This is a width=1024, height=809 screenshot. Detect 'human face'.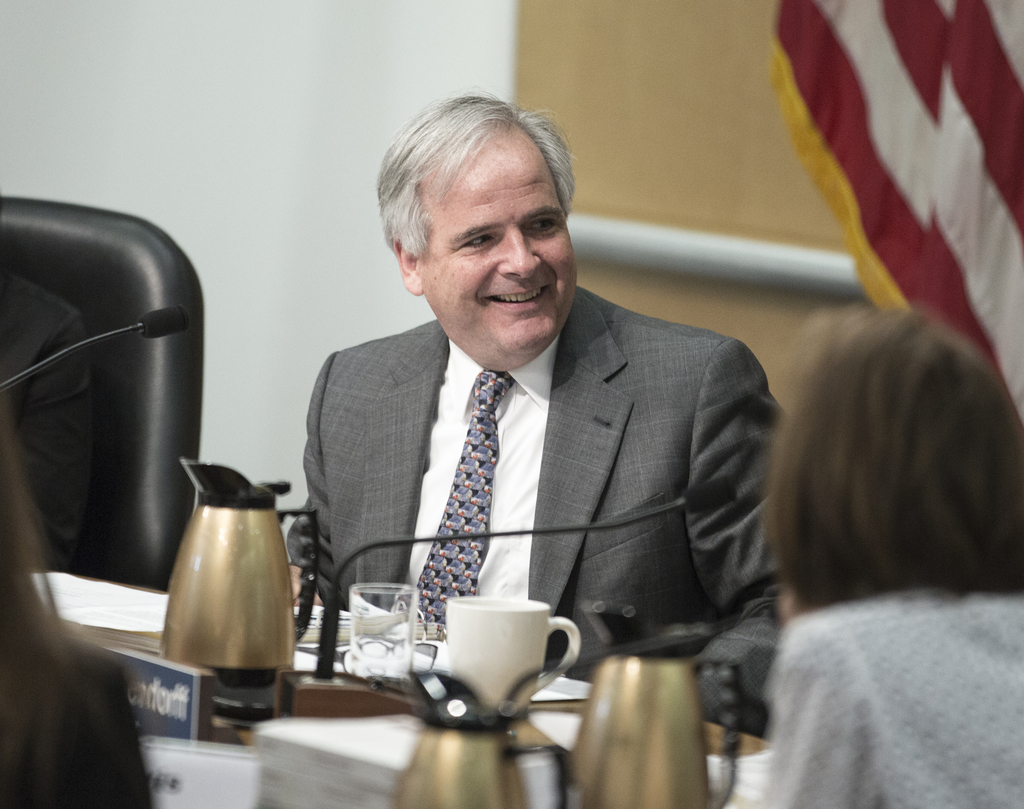
[421, 140, 576, 355].
